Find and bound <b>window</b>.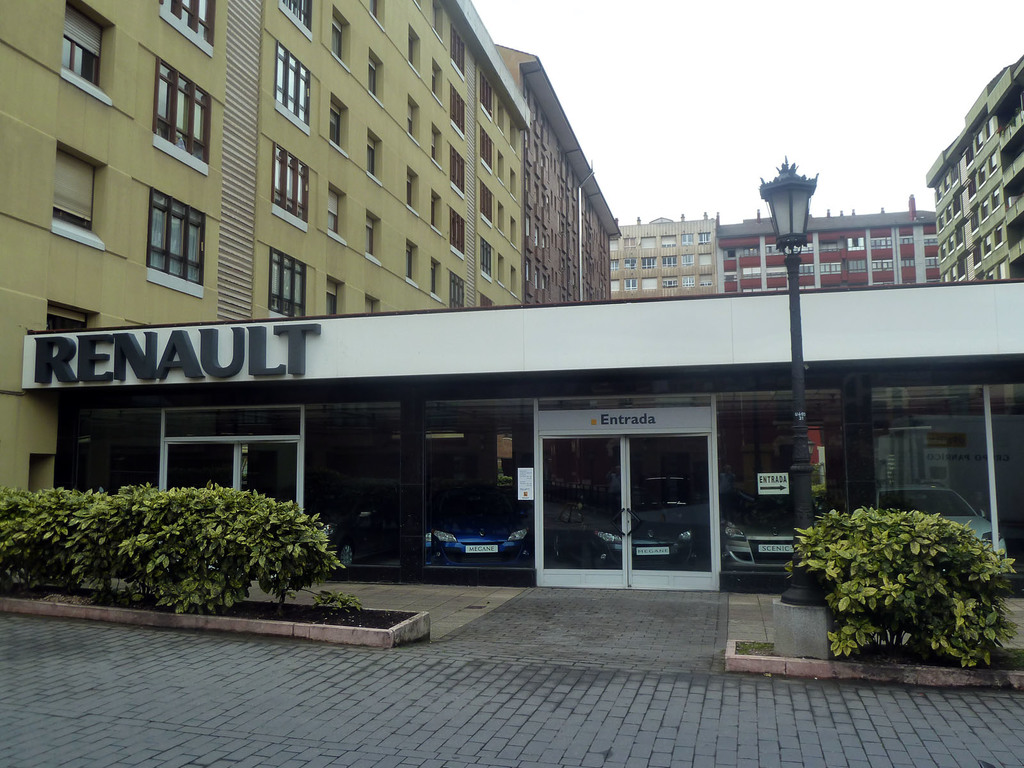
Bound: <bbox>404, 165, 420, 221</bbox>.
